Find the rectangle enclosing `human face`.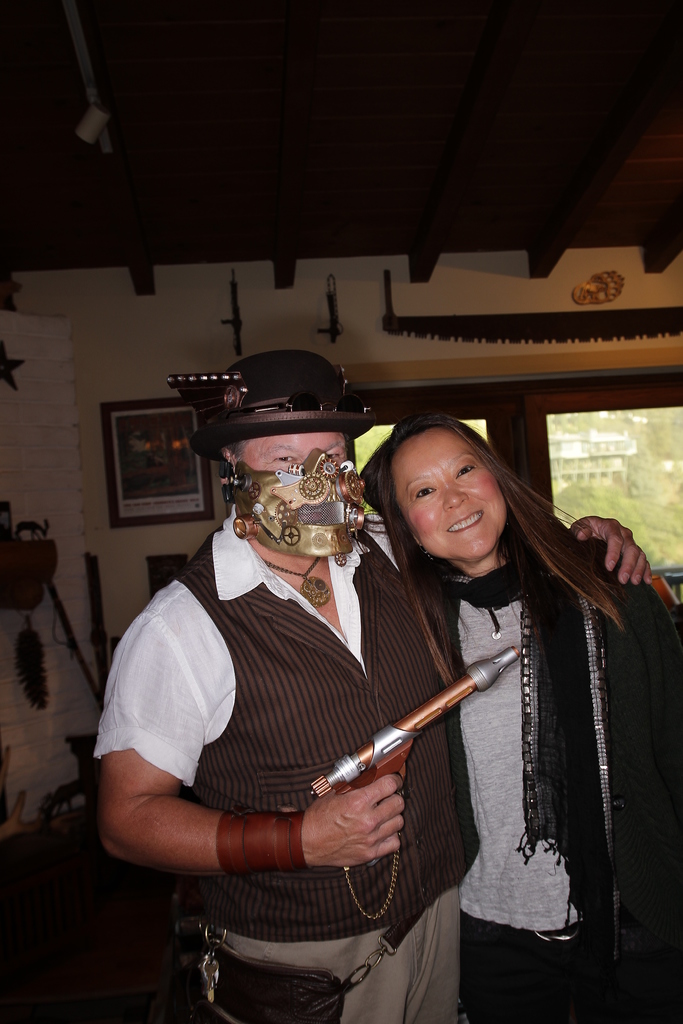
<box>390,428,513,559</box>.
